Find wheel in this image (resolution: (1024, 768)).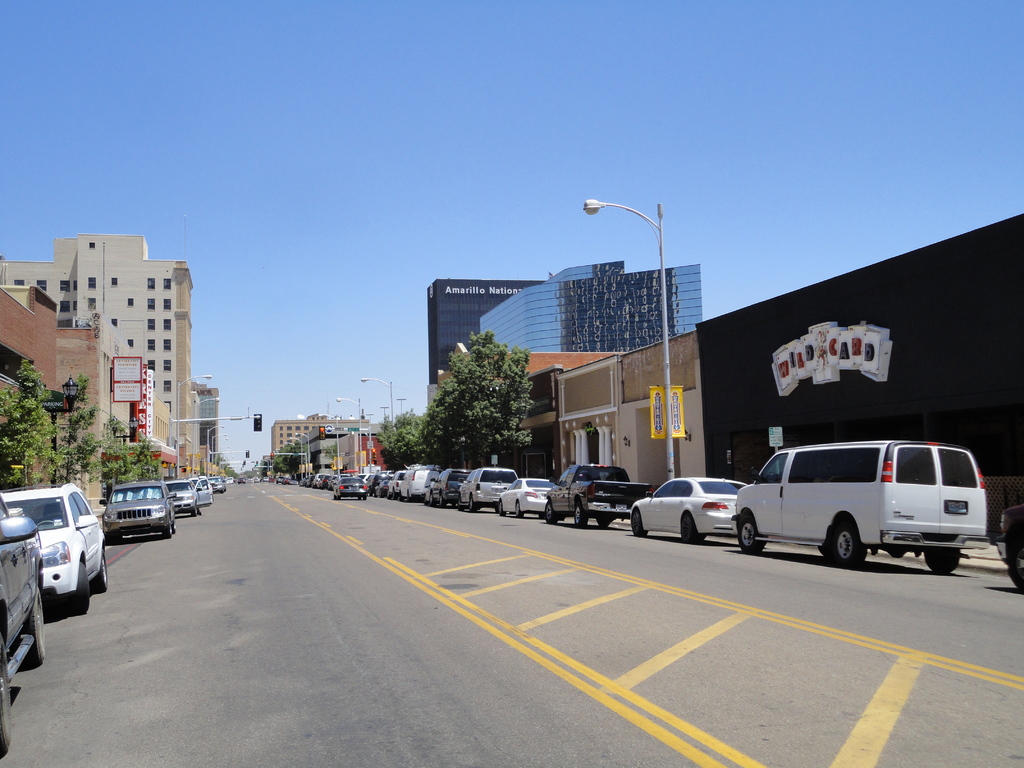
Rect(361, 495, 367, 499).
